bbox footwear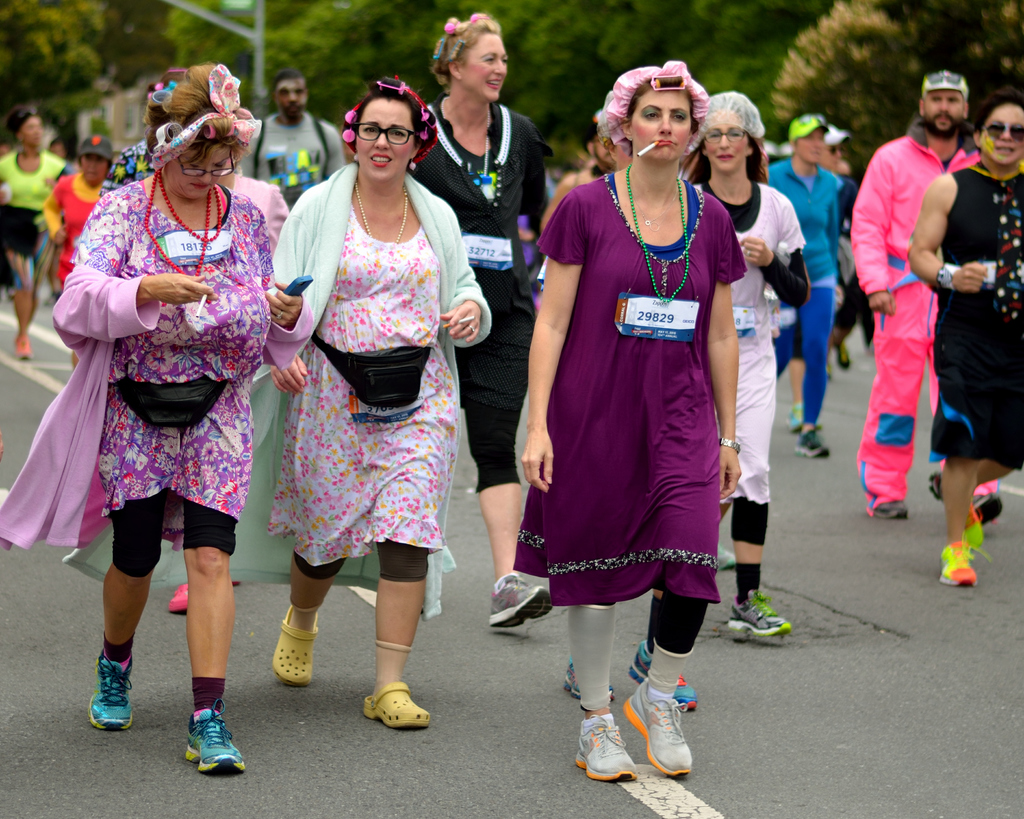
[x1=486, y1=570, x2=554, y2=628]
